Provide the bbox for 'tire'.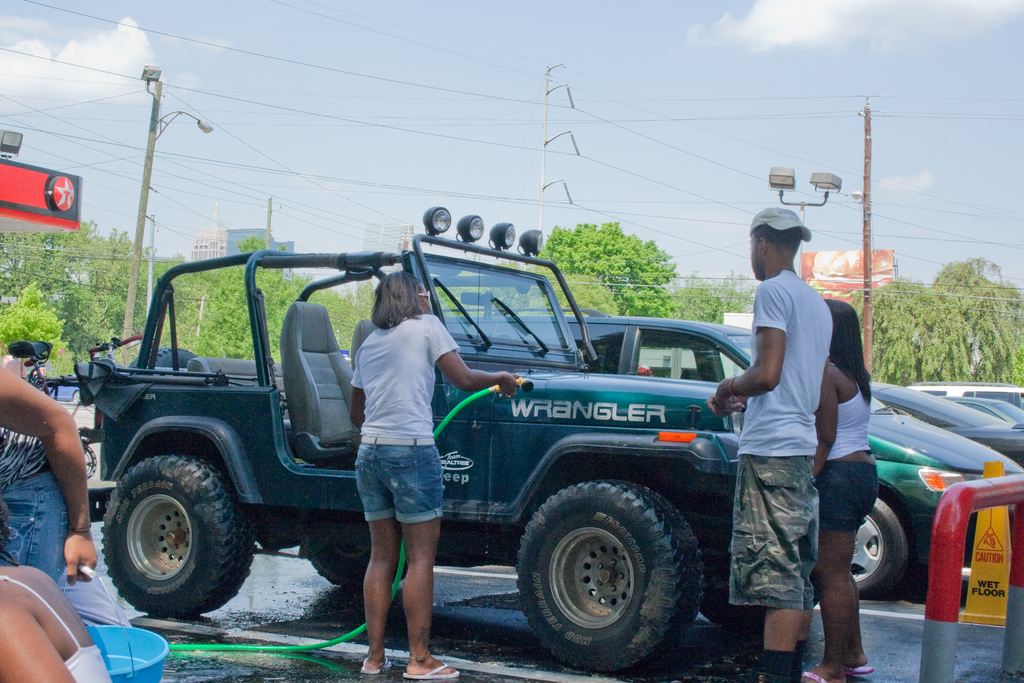
left=847, top=490, right=901, bottom=601.
